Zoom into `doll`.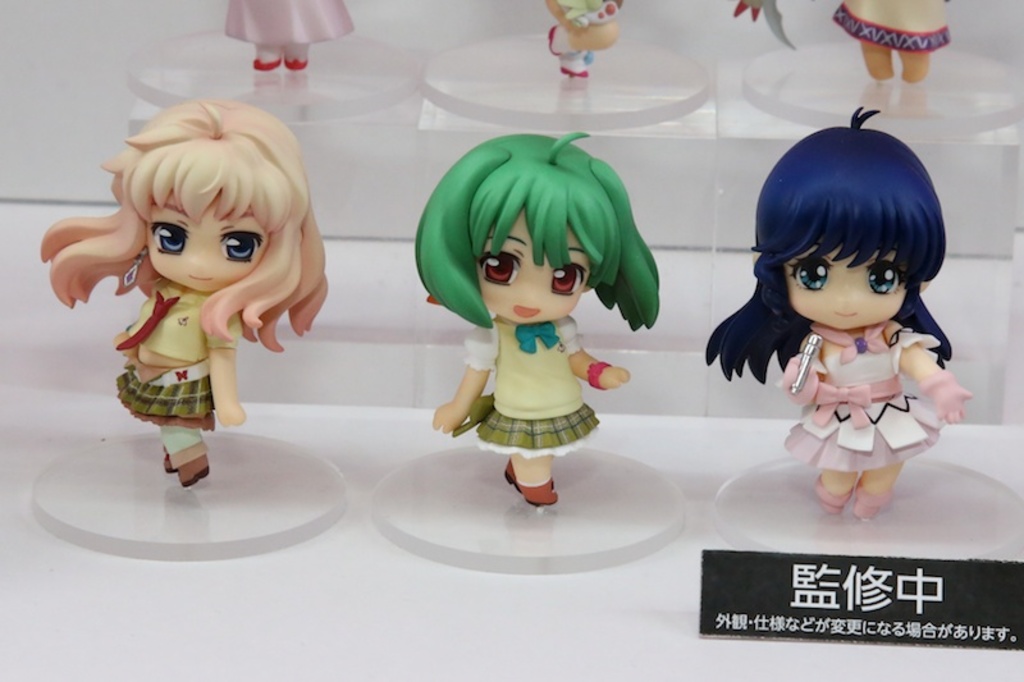
Zoom target: {"left": 38, "top": 92, "right": 328, "bottom": 489}.
